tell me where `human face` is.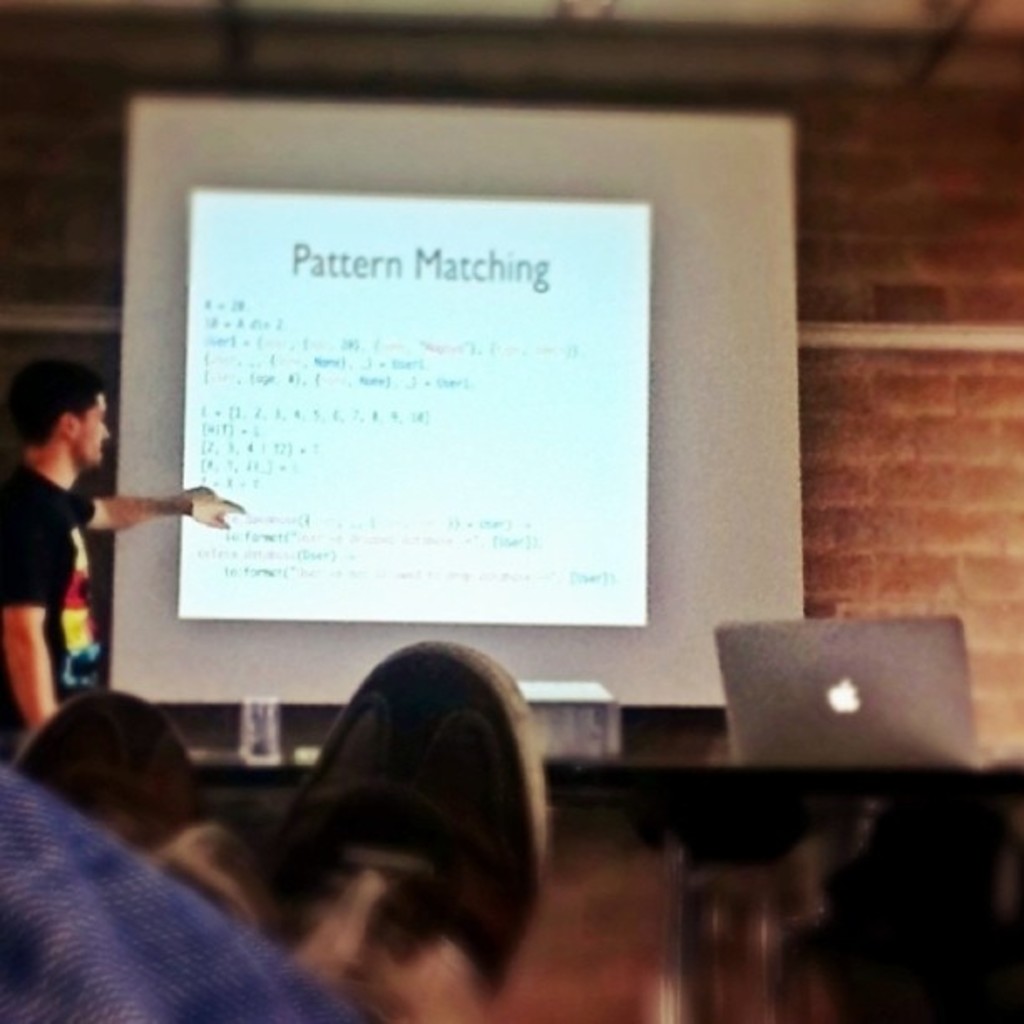
`human face` is at crop(74, 393, 110, 463).
